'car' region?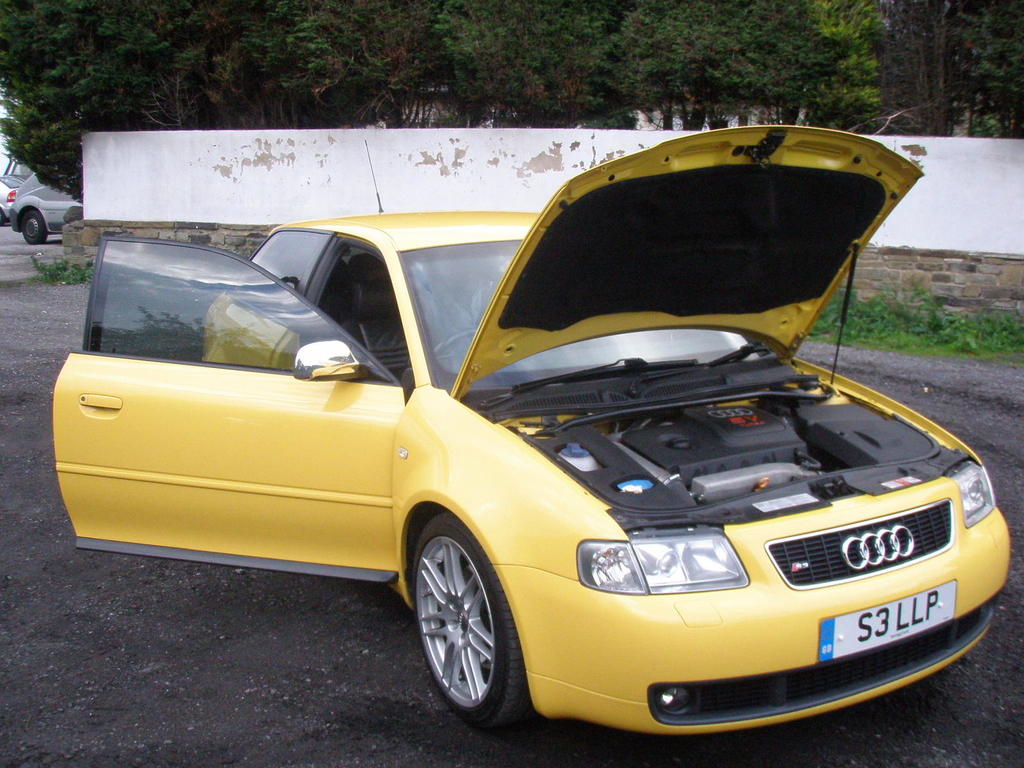
{"x1": 52, "y1": 123, "x2": 1011, "y2": 739}
